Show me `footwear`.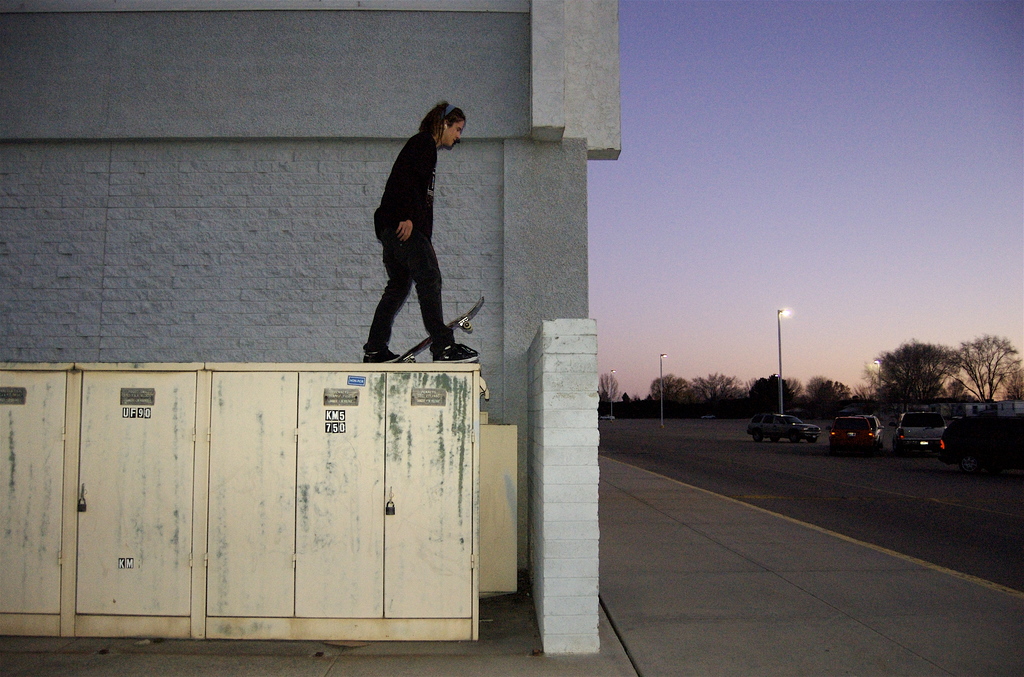
`footwear` is here: detection(364, 347, 404, 362).
